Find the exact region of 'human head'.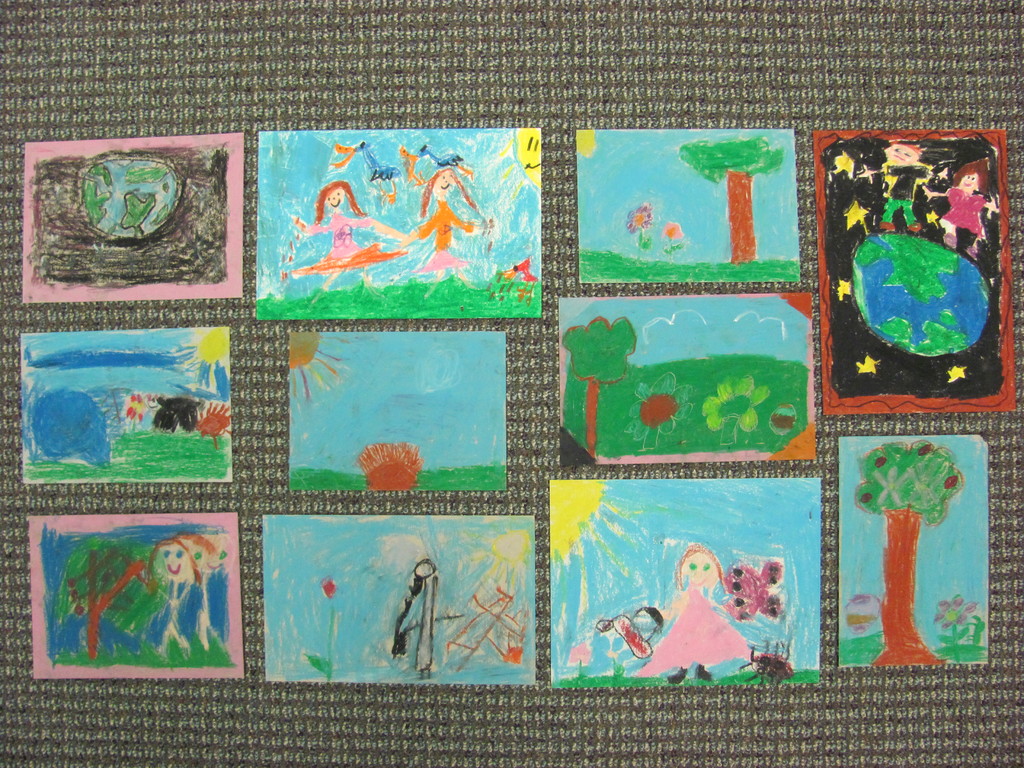
Exact region: l=153, t=540, r=189, b=583.
